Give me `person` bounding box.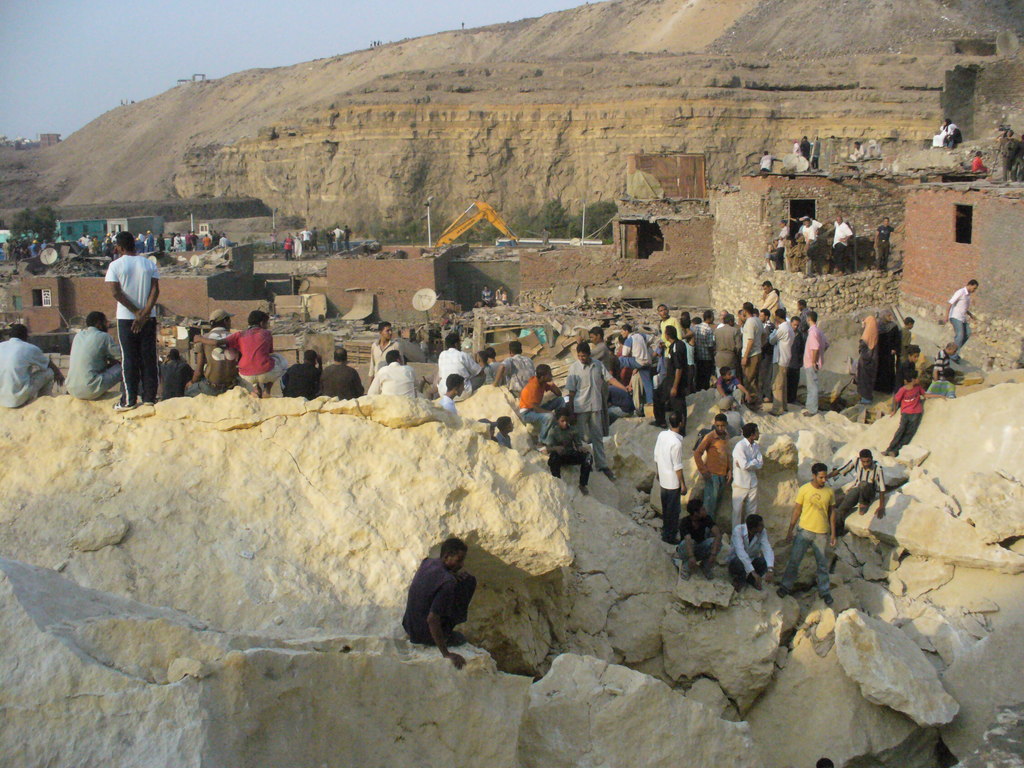
86/236/93/252.
